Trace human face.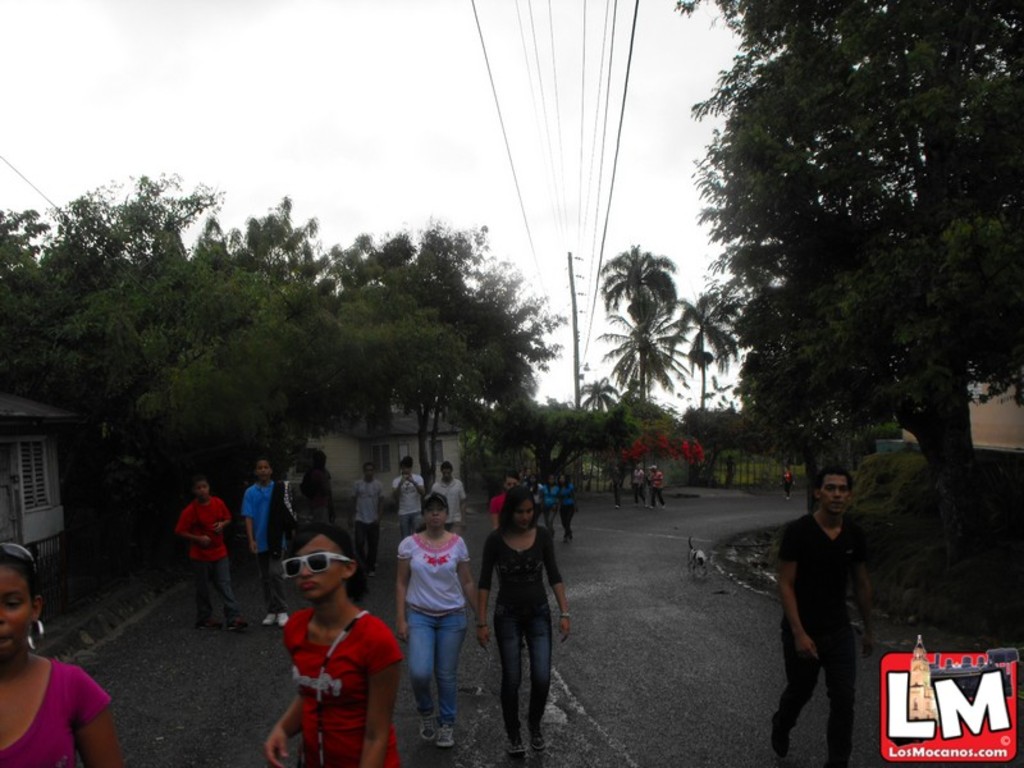
Traced to BBox(0, 563, 35, 659).
